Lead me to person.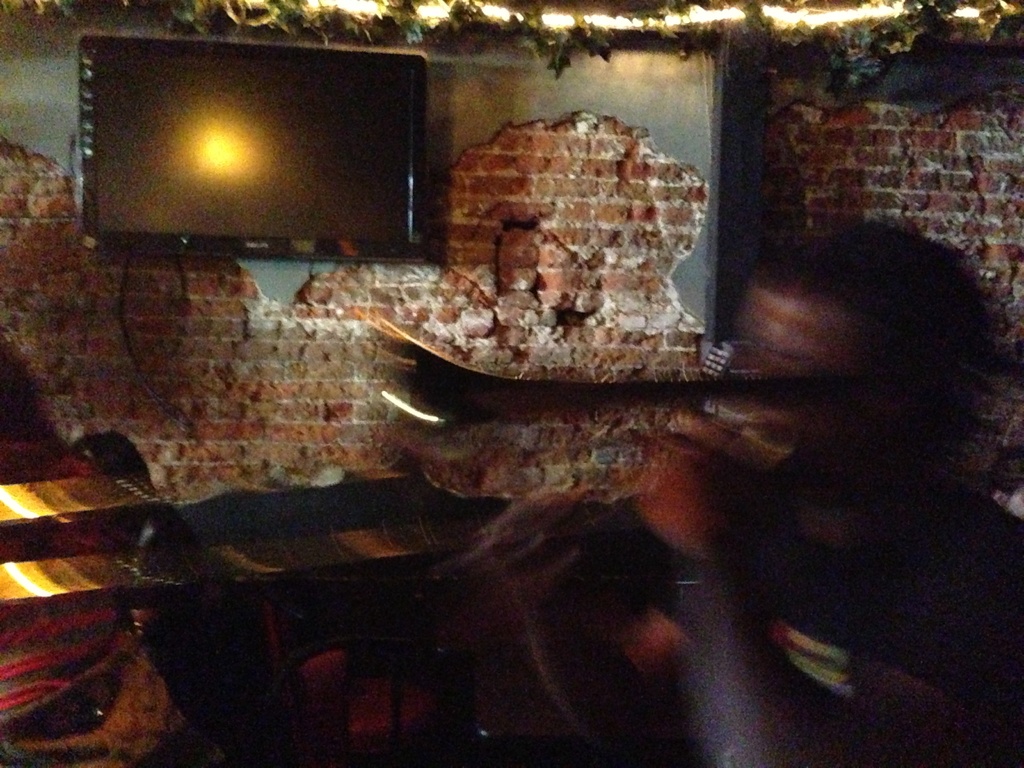
Lead to 481, 223, 1023, 767.
